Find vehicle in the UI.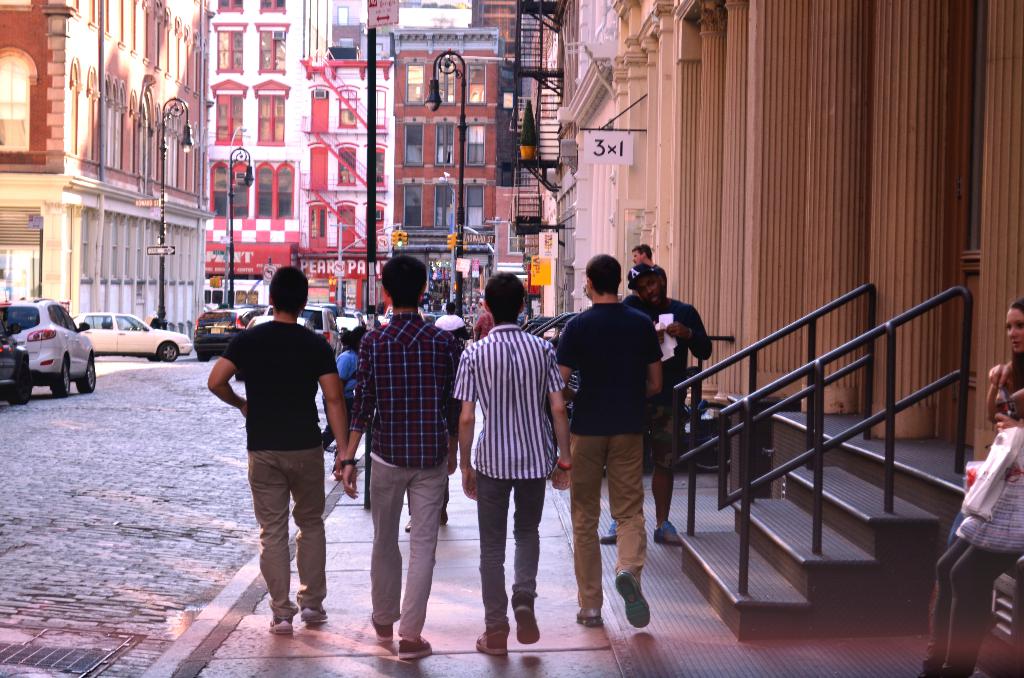
UI element at locate(0, 327, 27, 404).
